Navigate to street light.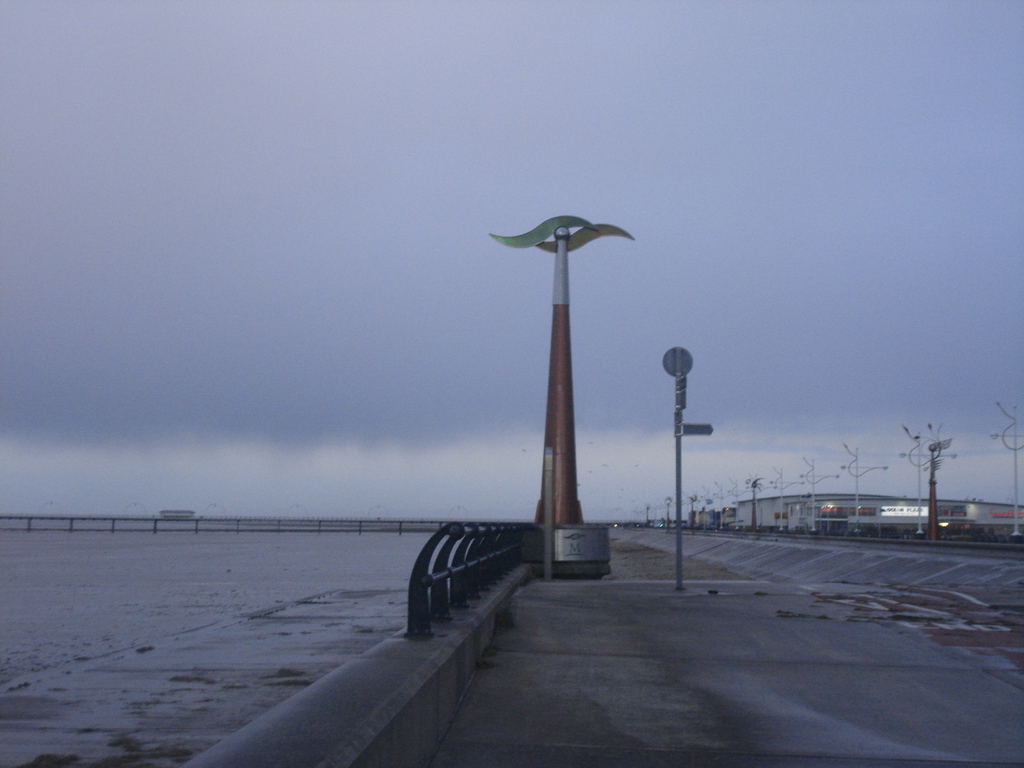
Navigation target: (983,405,1023,543).
